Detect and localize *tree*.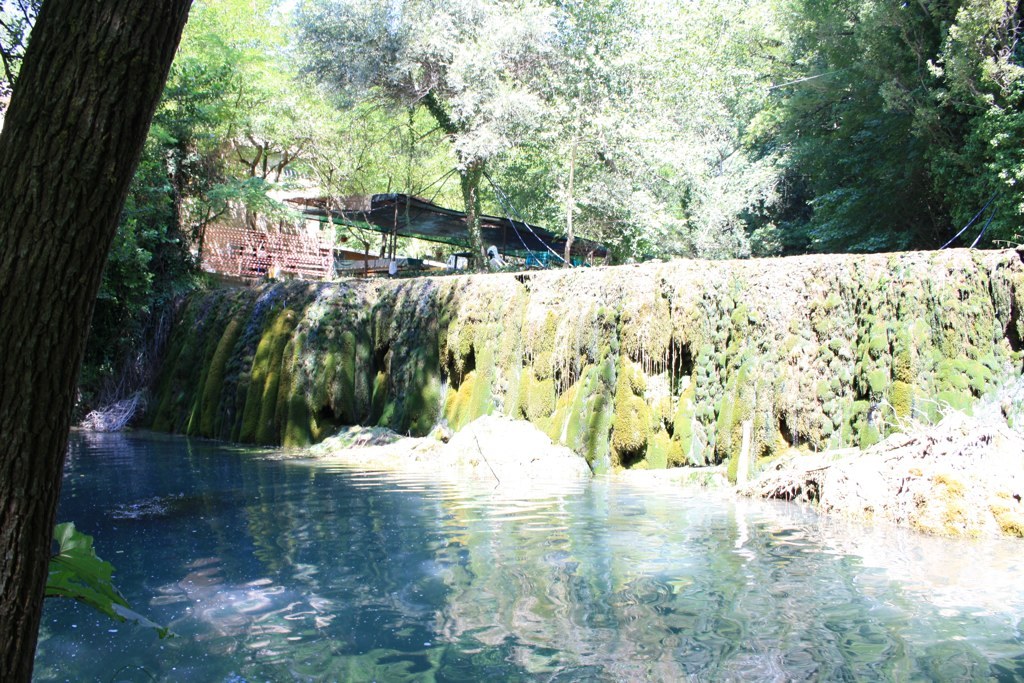
Localized at 64/0/307/421.
